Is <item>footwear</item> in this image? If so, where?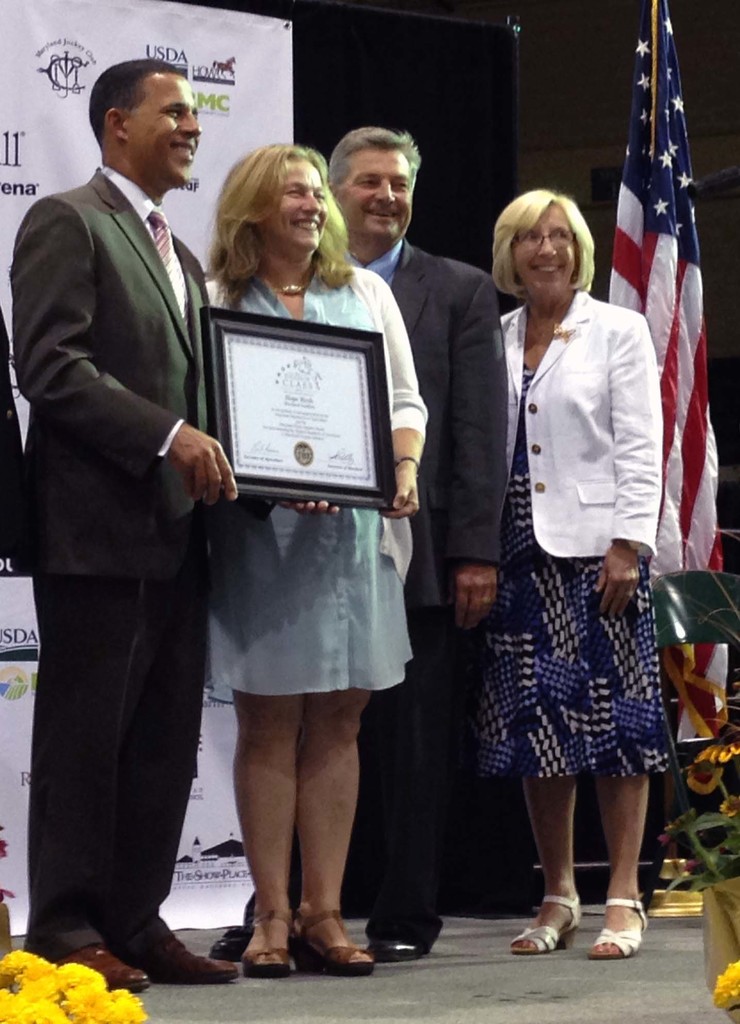
Yes, at (left=366, top=941, right=424, bottom=958).
